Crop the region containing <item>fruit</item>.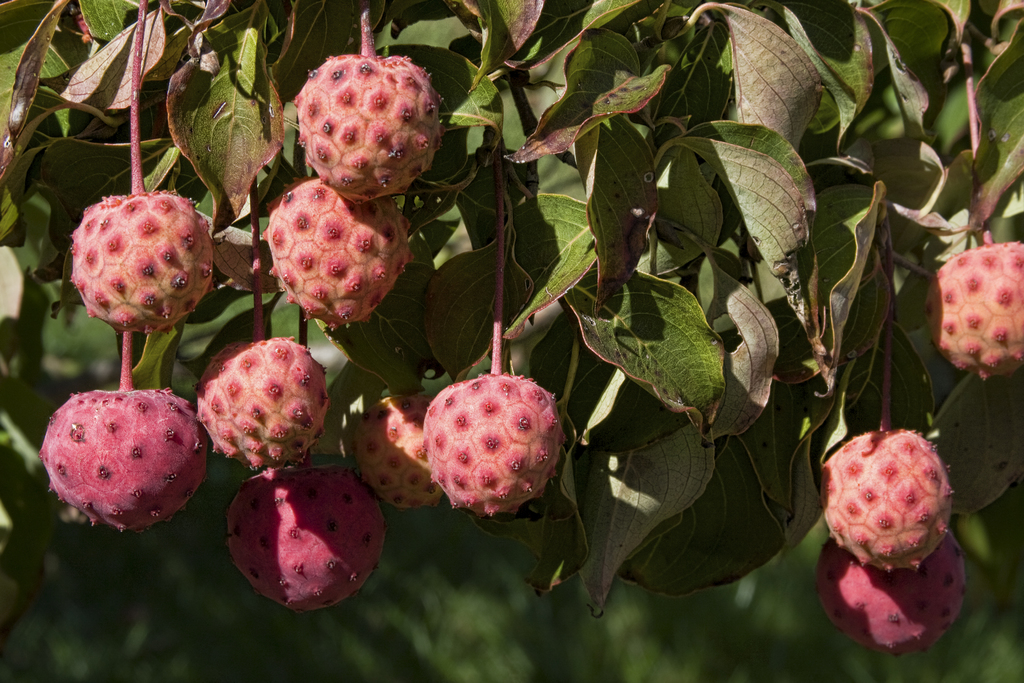
Crop region: detection(256, 177, 411, 329).
